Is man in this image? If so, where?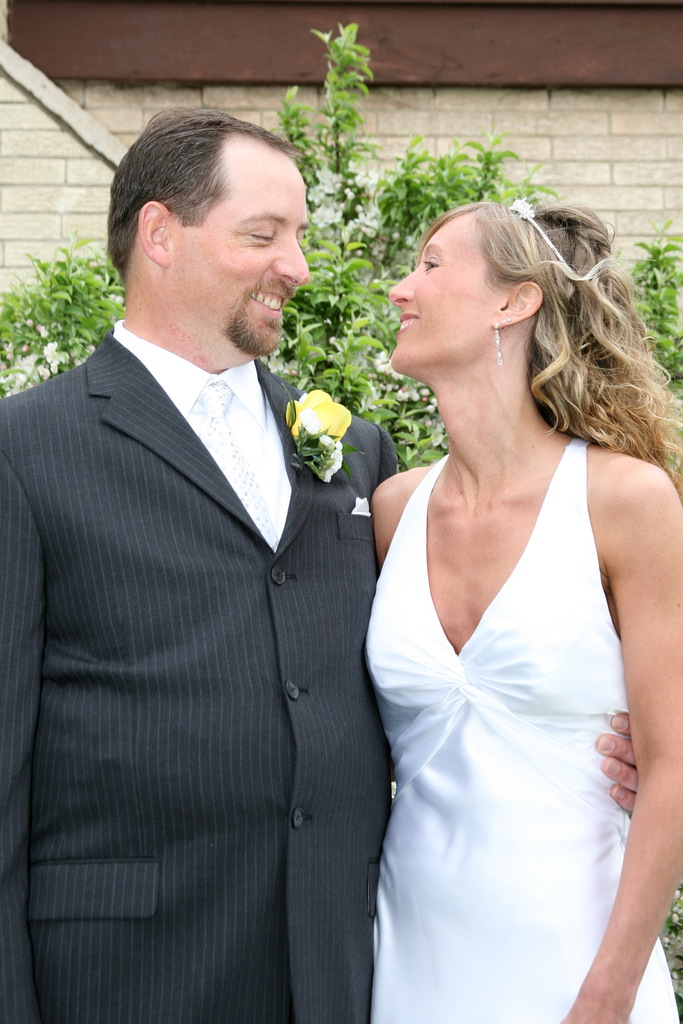
Yes, at 0 102 639 1014.
